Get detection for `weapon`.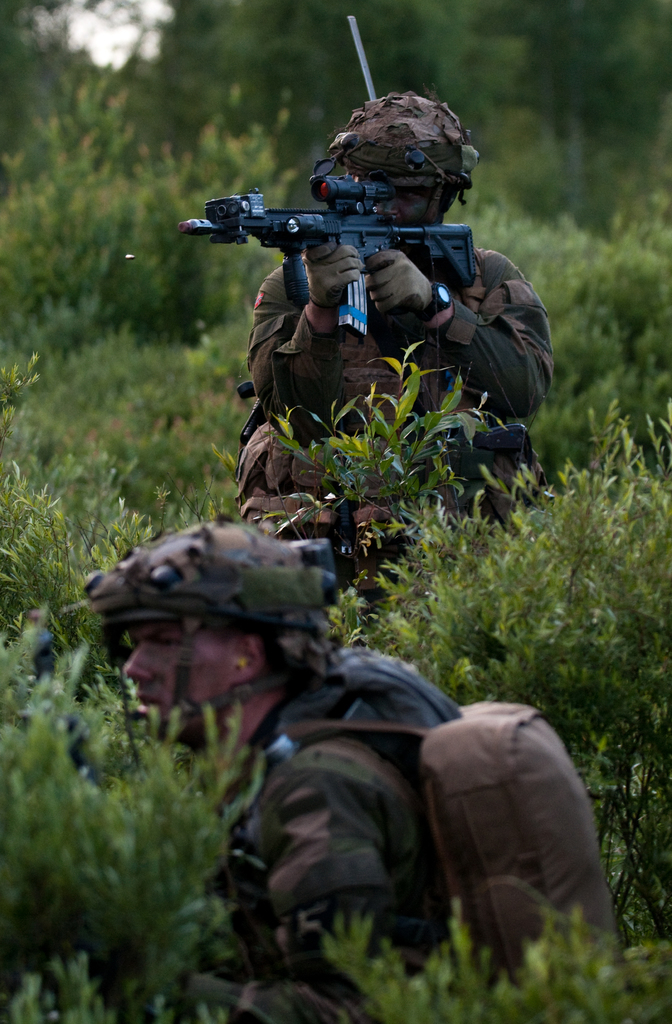
Detection: <box>212,120,509,397</box>.
